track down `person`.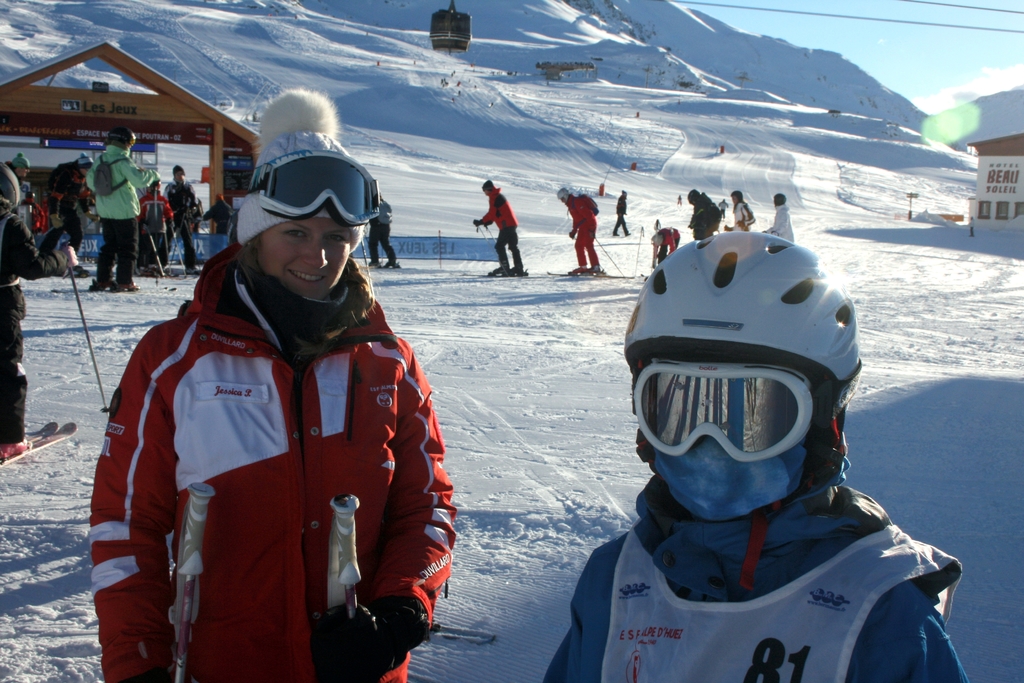
Tracked to (554, 186, 595, 276).
